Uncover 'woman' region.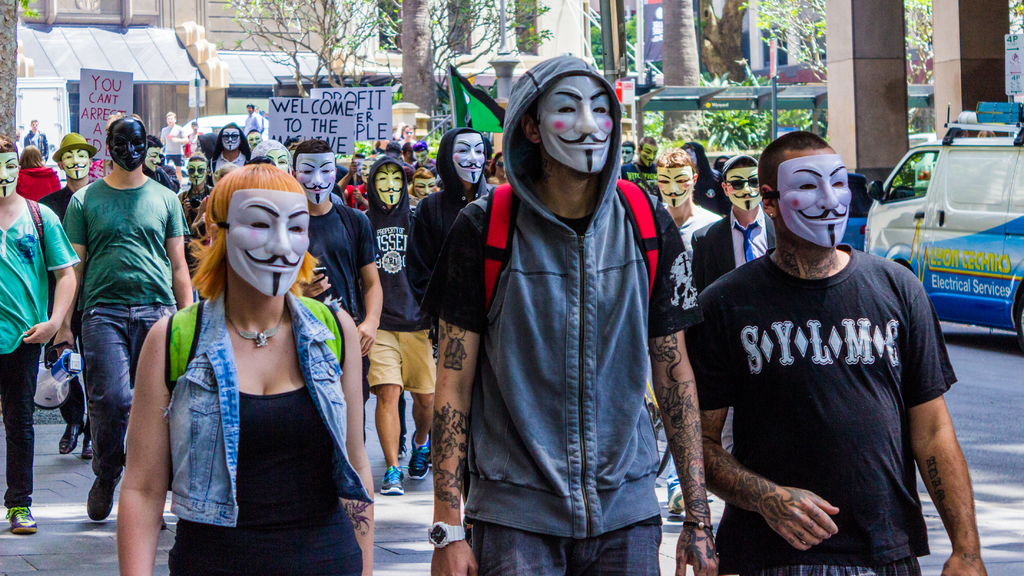
Uncovered: pyautogui.locateOnScreen(12, 143, 64, 198).
